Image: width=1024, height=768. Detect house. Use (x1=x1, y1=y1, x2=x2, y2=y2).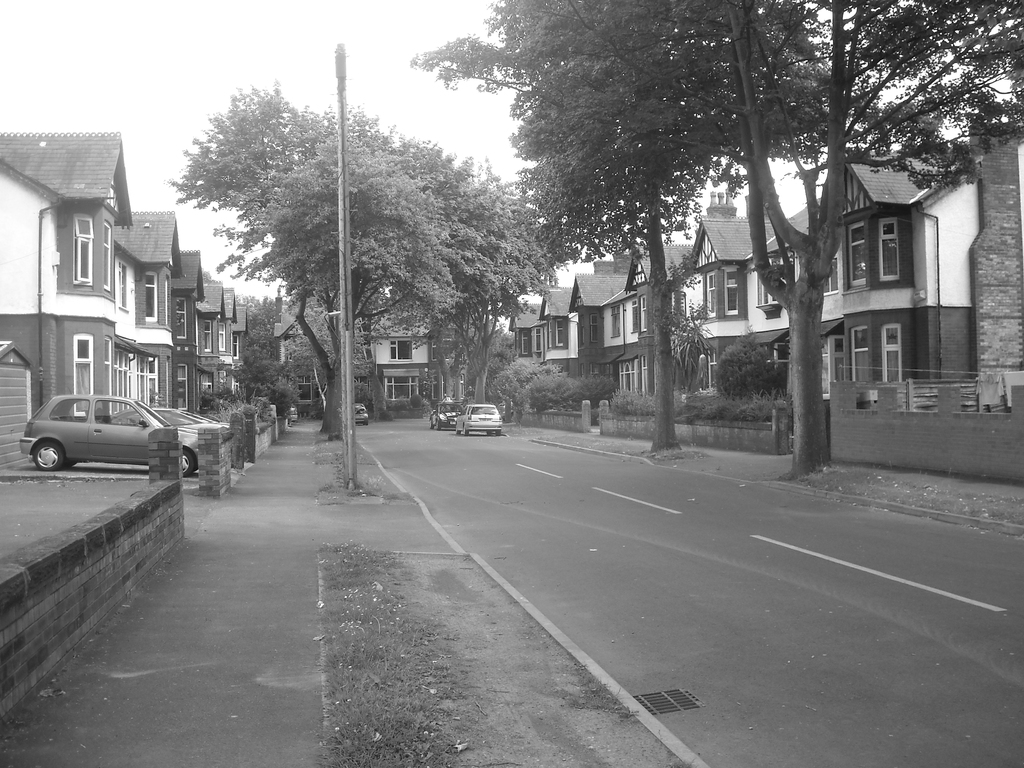
(x1=220, y1=286, x2=236, y2=401).
